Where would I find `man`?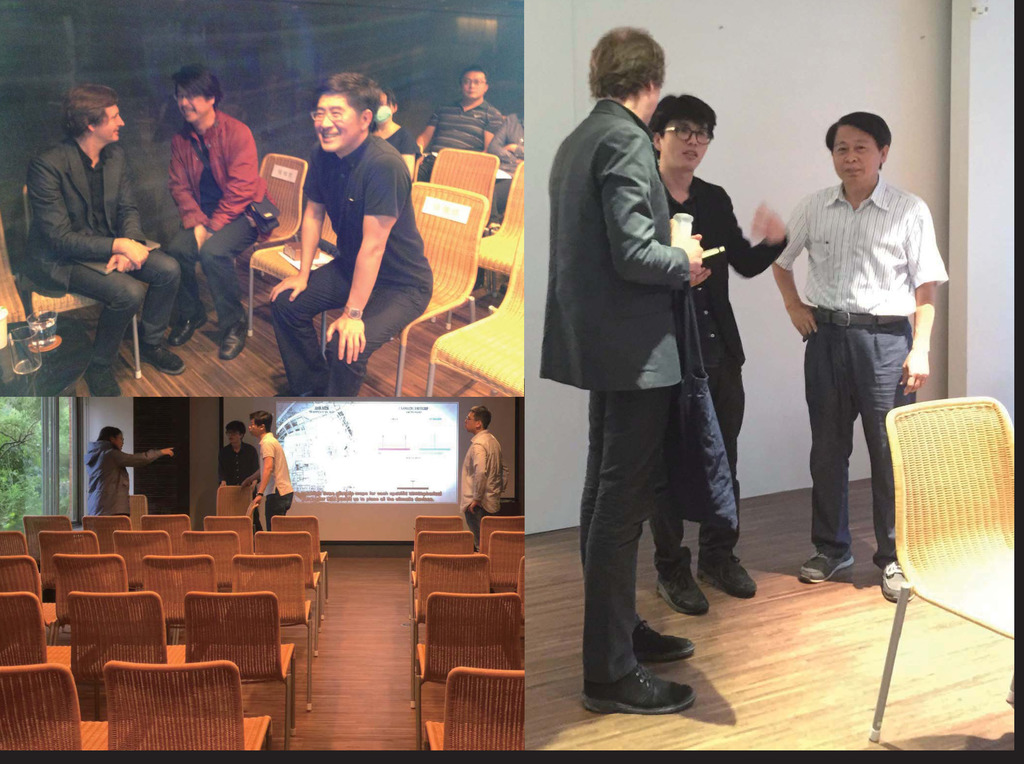
At box(217, 420, 260, 488).
